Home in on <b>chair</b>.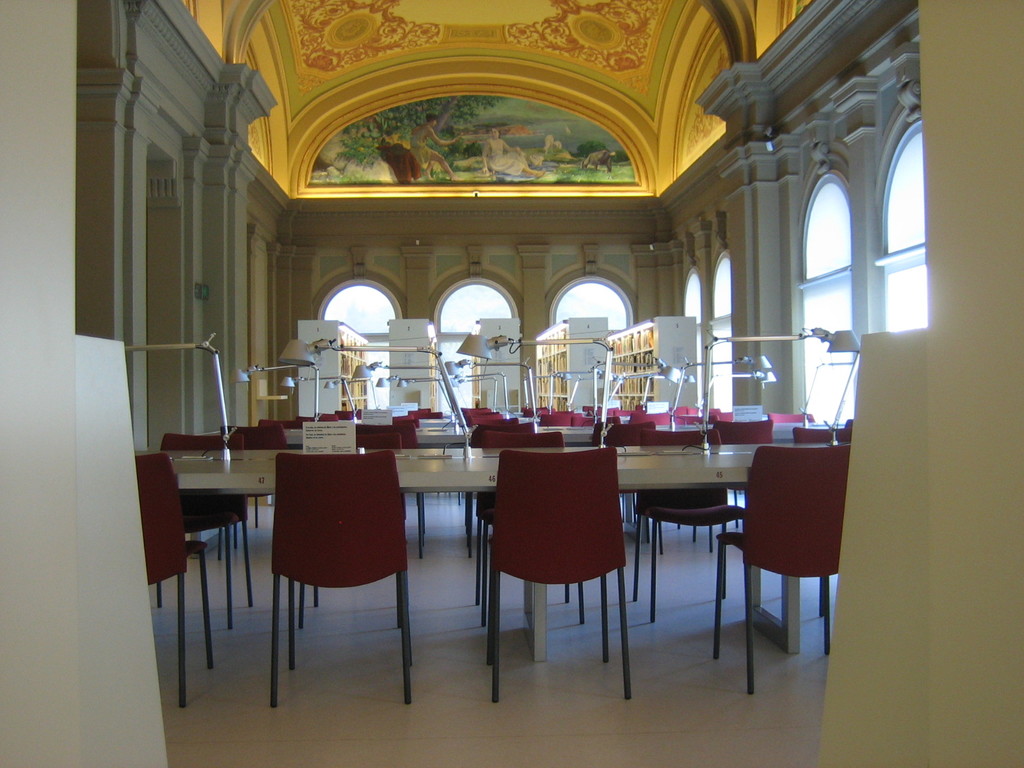
Homed in at (left=408, top=412, right=447, bottom=419).
